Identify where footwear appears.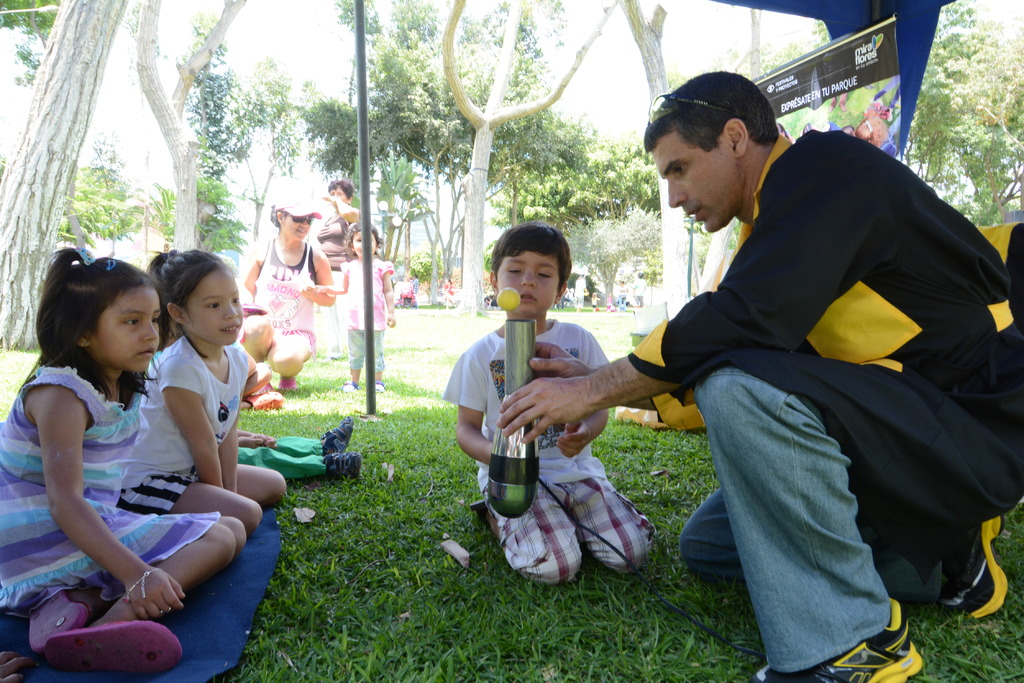
Appears at 45 616 186 679.
